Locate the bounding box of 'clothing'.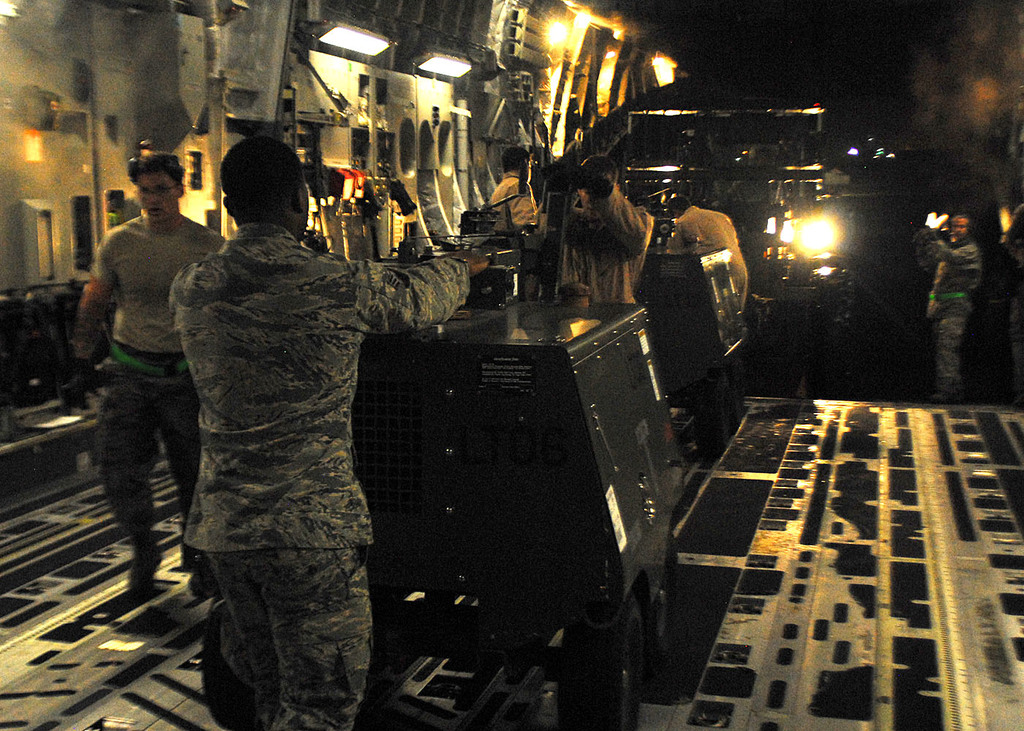
Bounding box: x1=916 y1=227 x2=979 y2=395.
